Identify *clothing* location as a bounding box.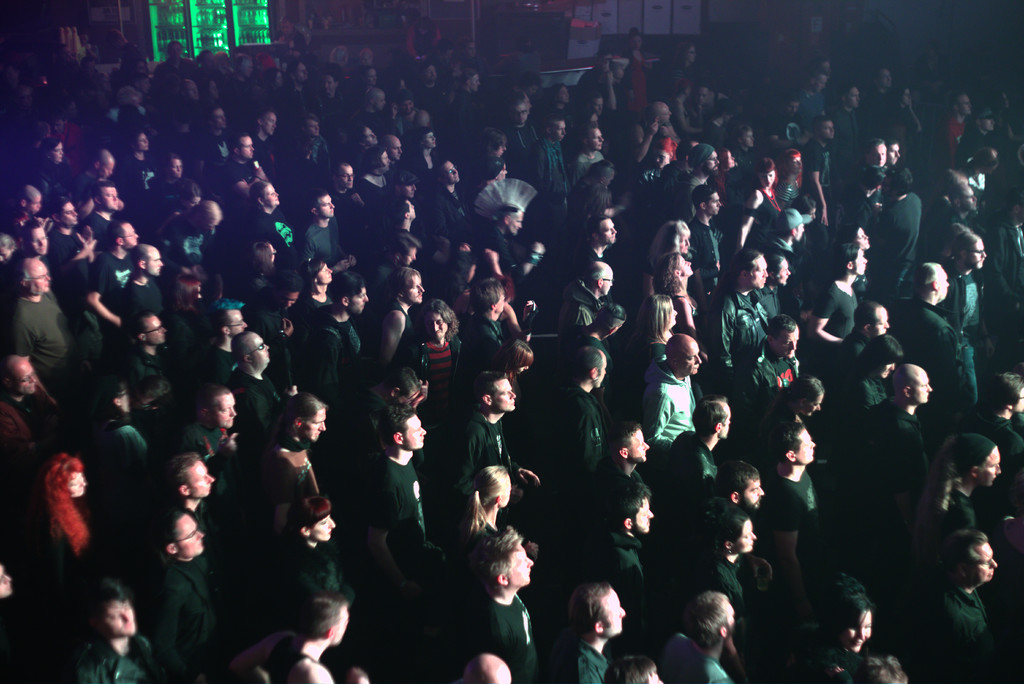
<bbox>298, 213, 353, 263</bbox>.
